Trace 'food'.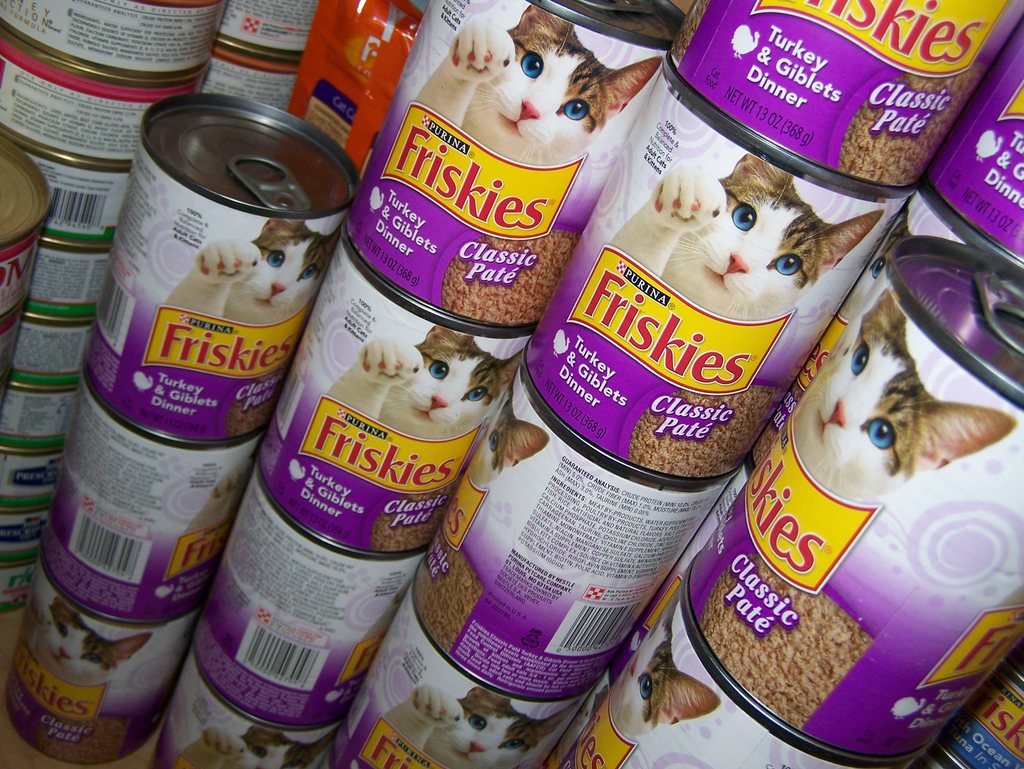
Traced to detection(438, 228, 578, 328).
